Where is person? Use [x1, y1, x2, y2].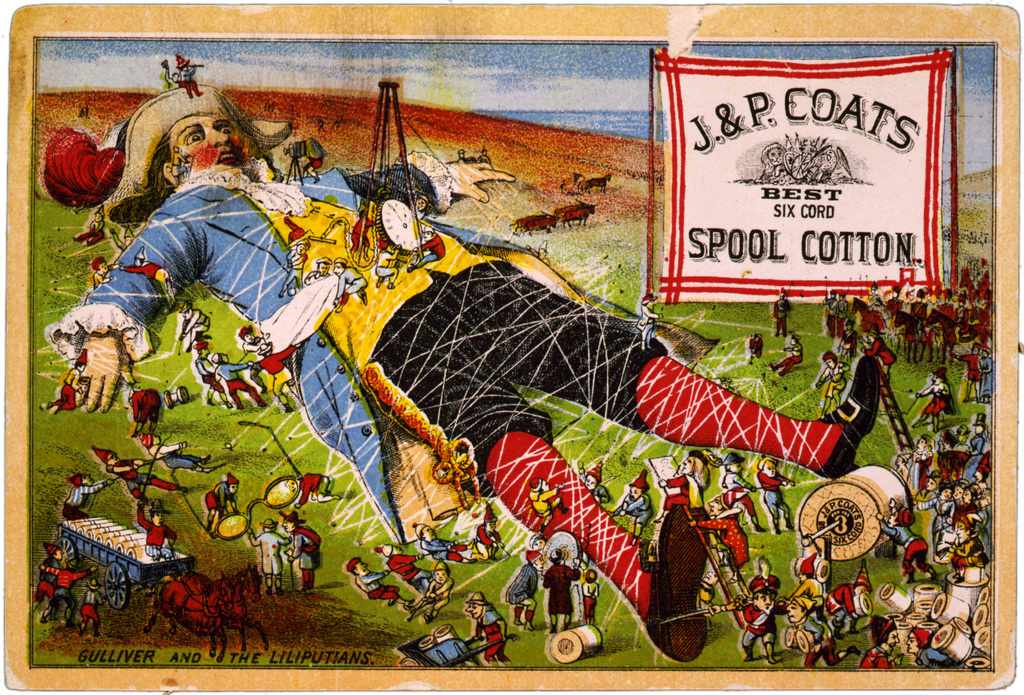
[201, 473, 243, 535].
